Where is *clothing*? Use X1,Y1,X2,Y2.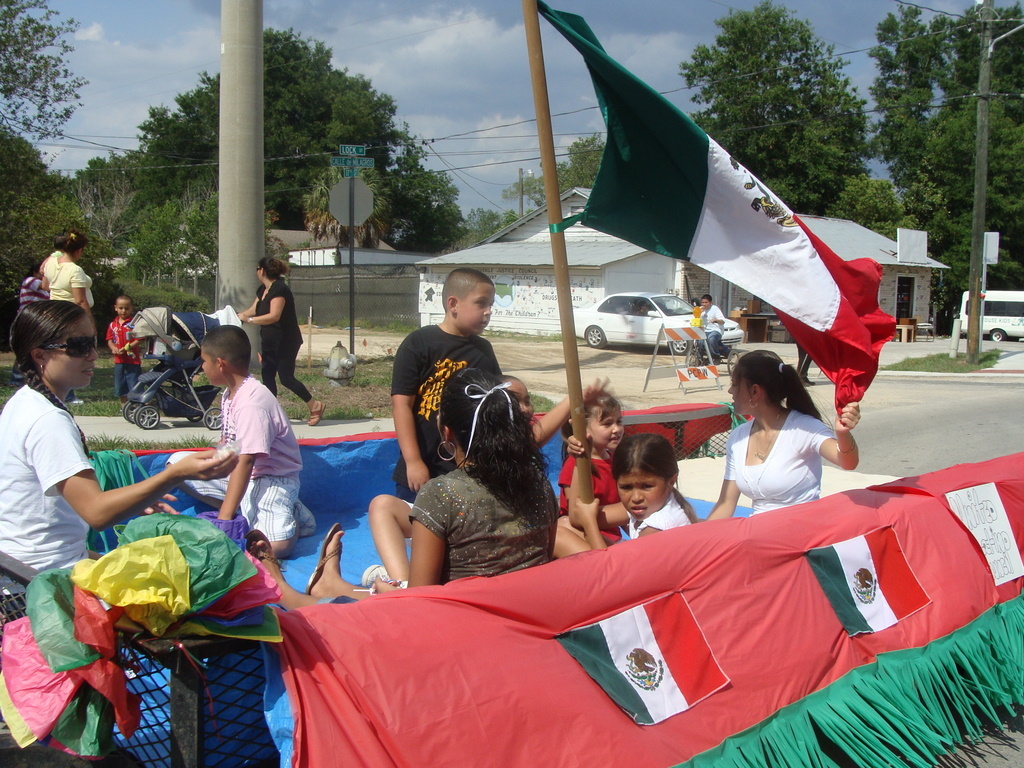
795,342,812,385.
